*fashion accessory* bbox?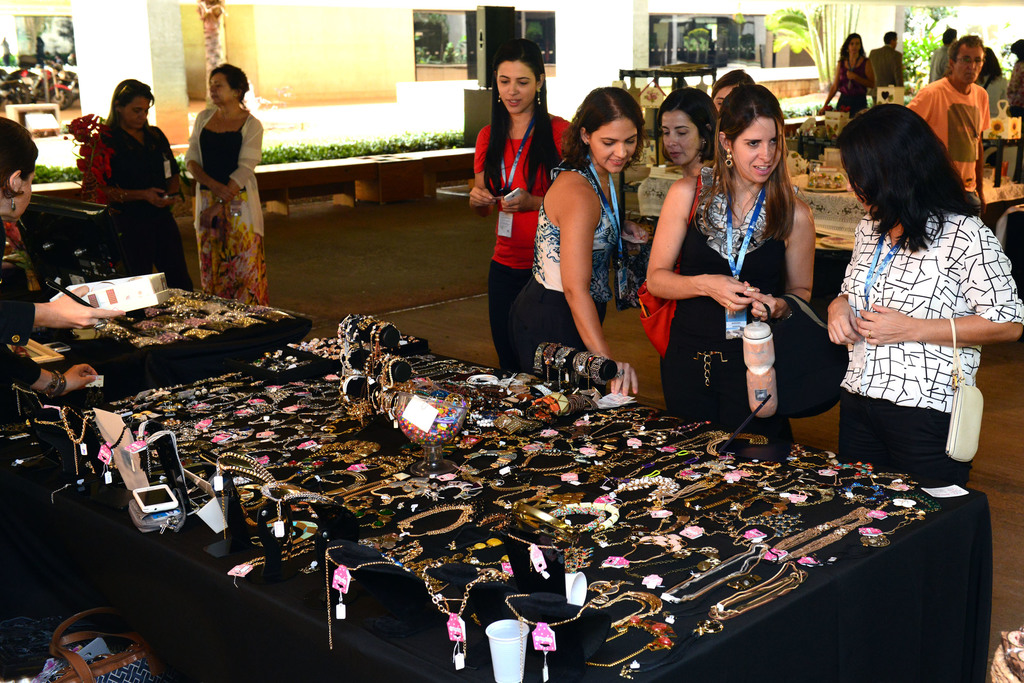
943/316/985/463
